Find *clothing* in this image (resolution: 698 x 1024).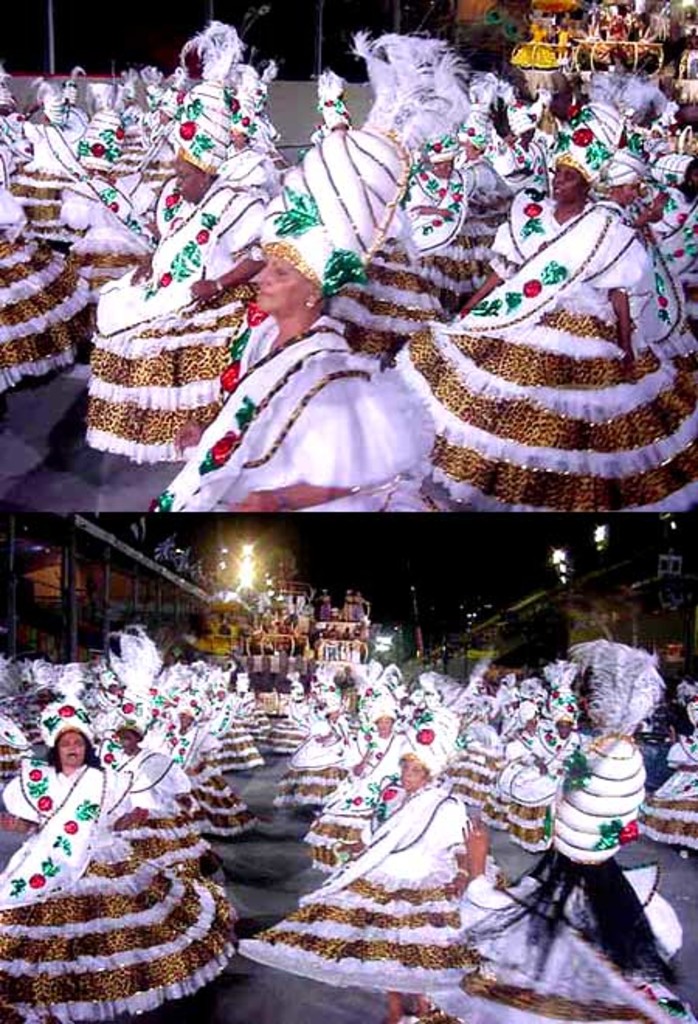
{"left": 231, "top": 780, "right": 490, "bottom": 976}.
